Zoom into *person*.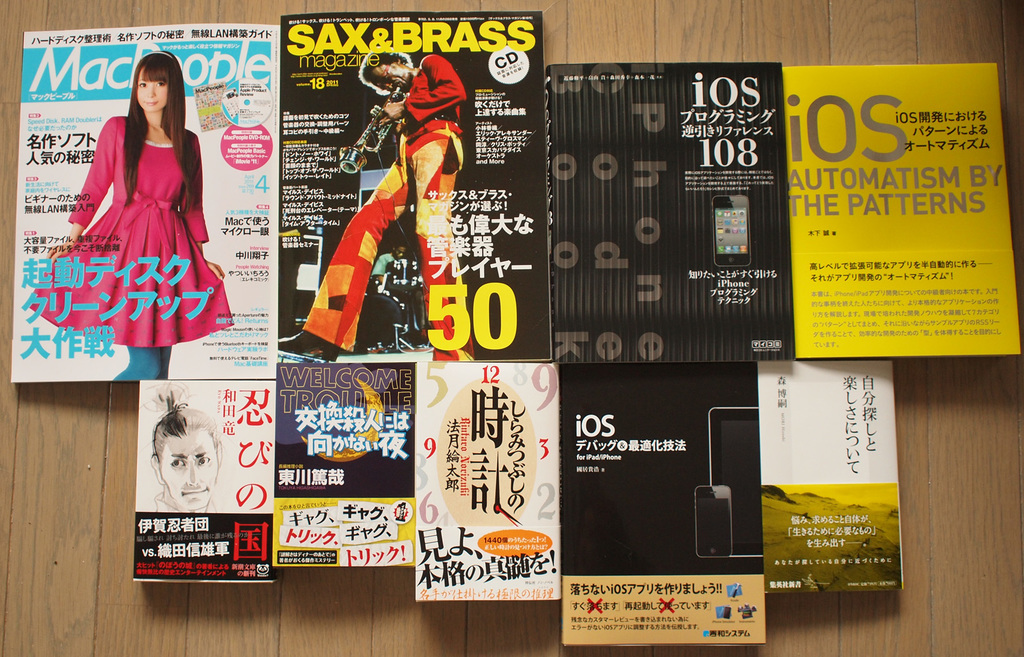
Zoom target: <region>65, 36, 220, 381</region>.
